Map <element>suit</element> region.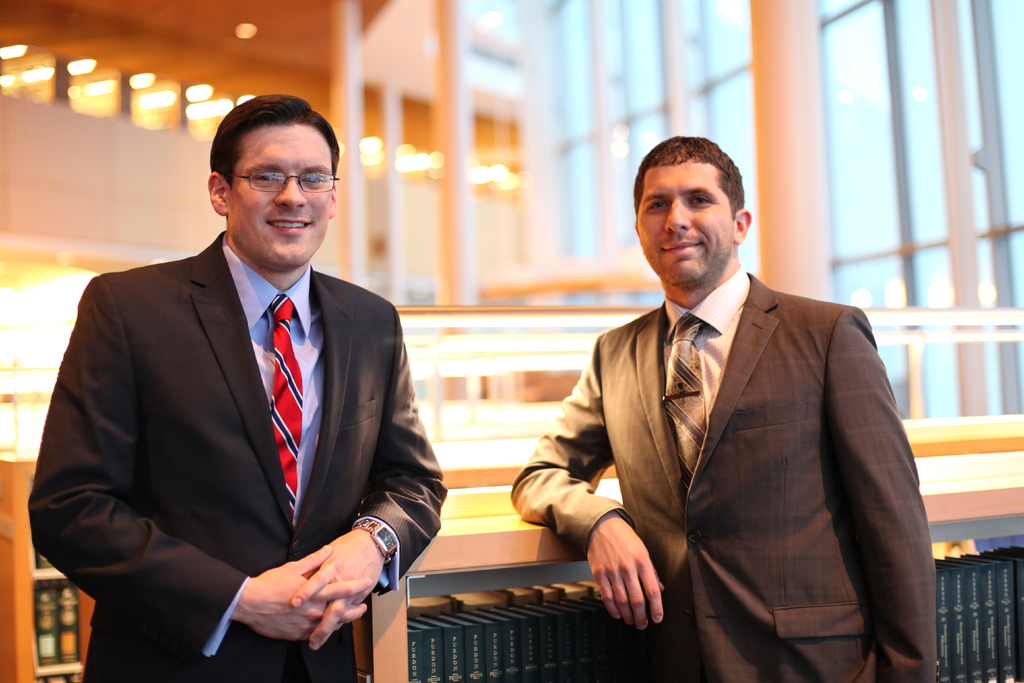
Mapped to (x1=508, y1=264, x2=942, y2=682).
